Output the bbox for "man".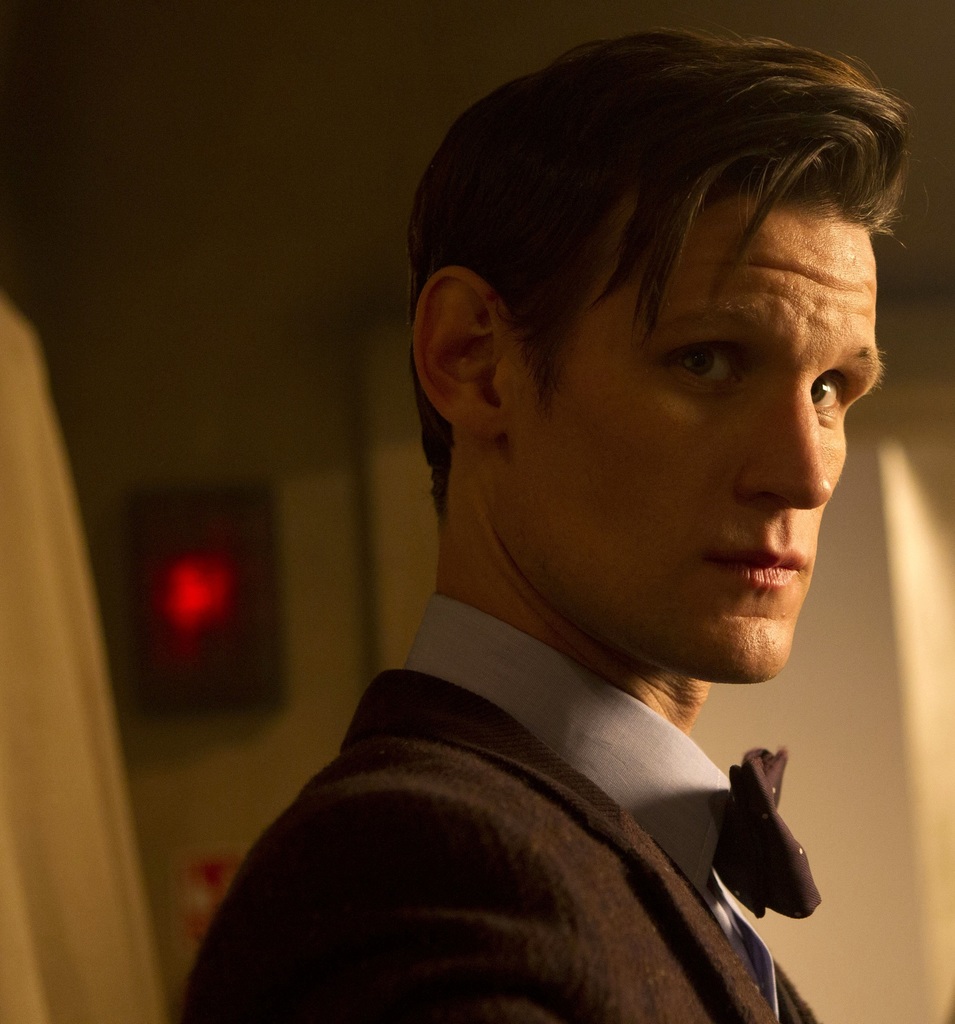
bbox=[159, 48, 944, 1012].
